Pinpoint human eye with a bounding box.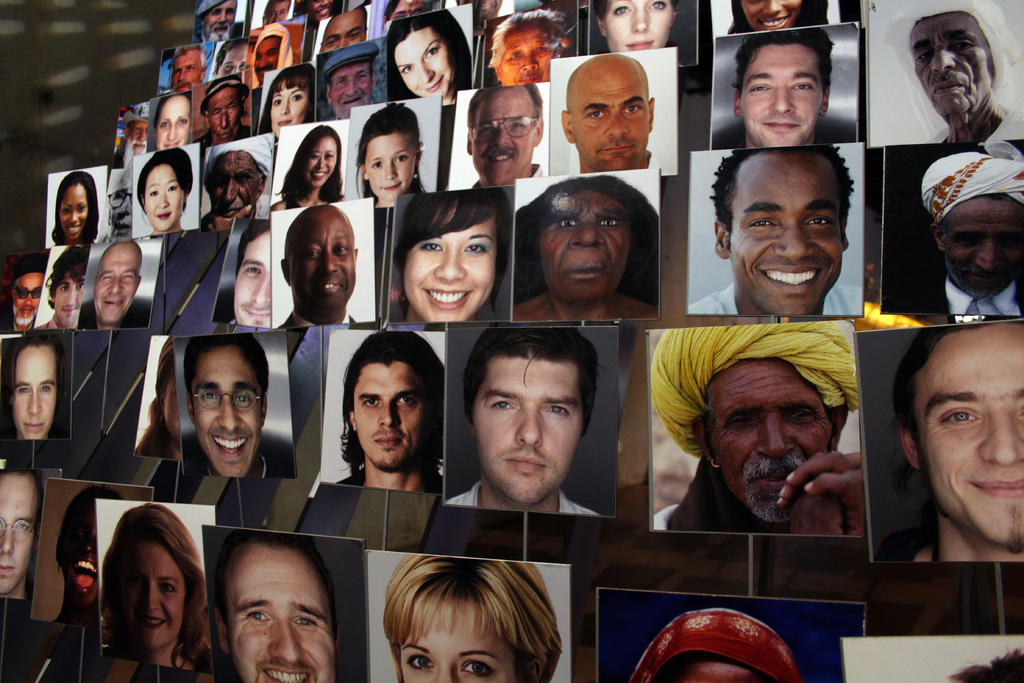
114:192:124:201.
